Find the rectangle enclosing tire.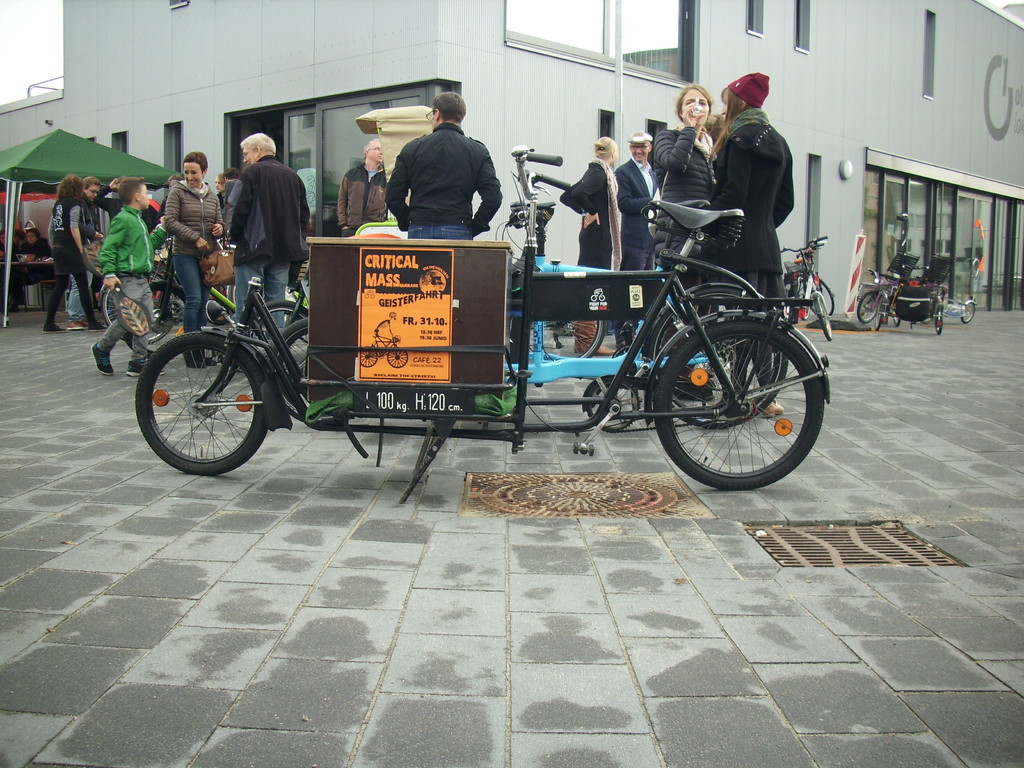
<region>961, 303, 975, 323</region>.
